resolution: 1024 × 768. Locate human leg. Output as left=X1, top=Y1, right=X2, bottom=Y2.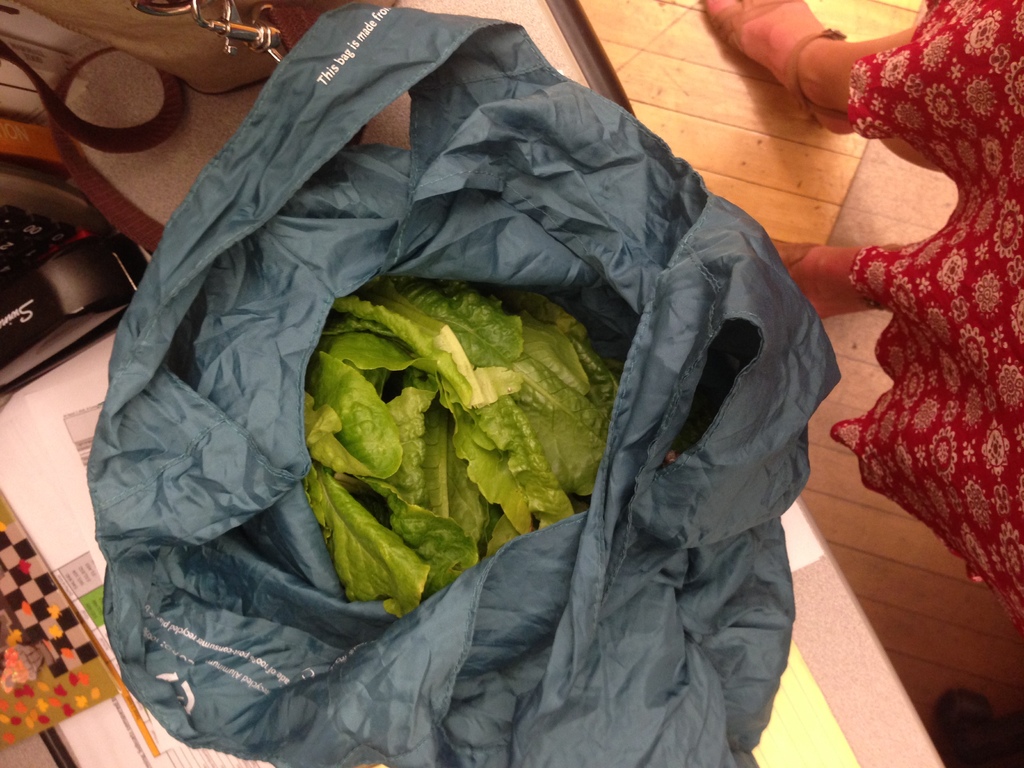
left=772, top=233, right=883, bottom=319.
